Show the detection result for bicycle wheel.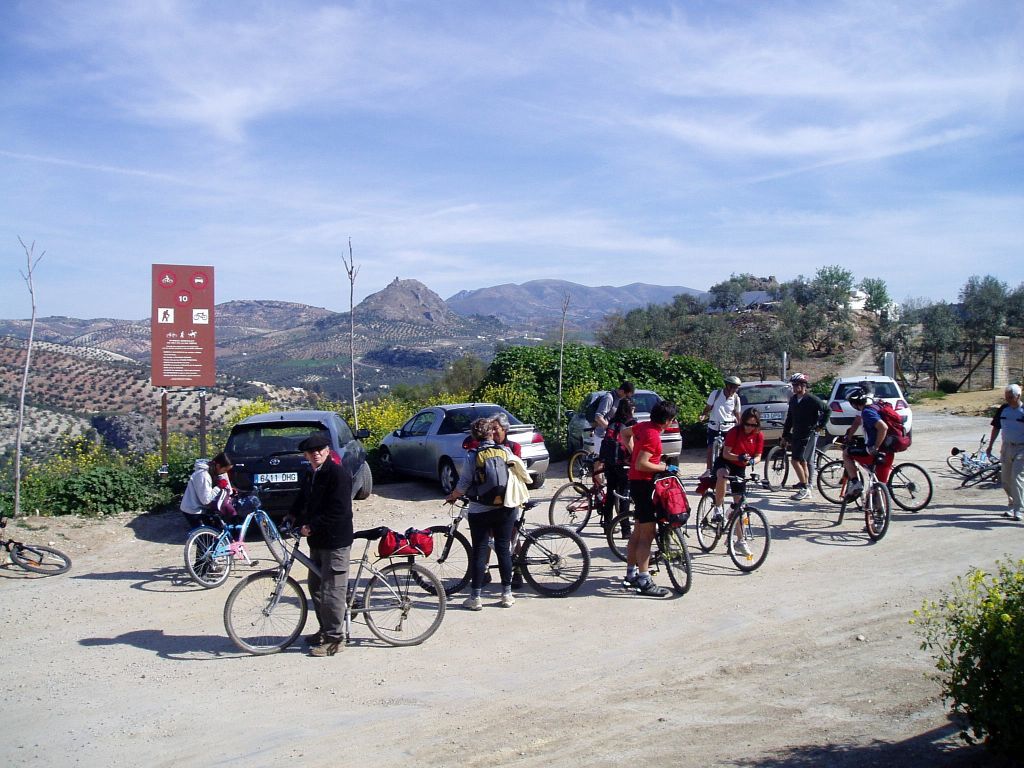
[left=566, top=451, right=600, bottom=493].
